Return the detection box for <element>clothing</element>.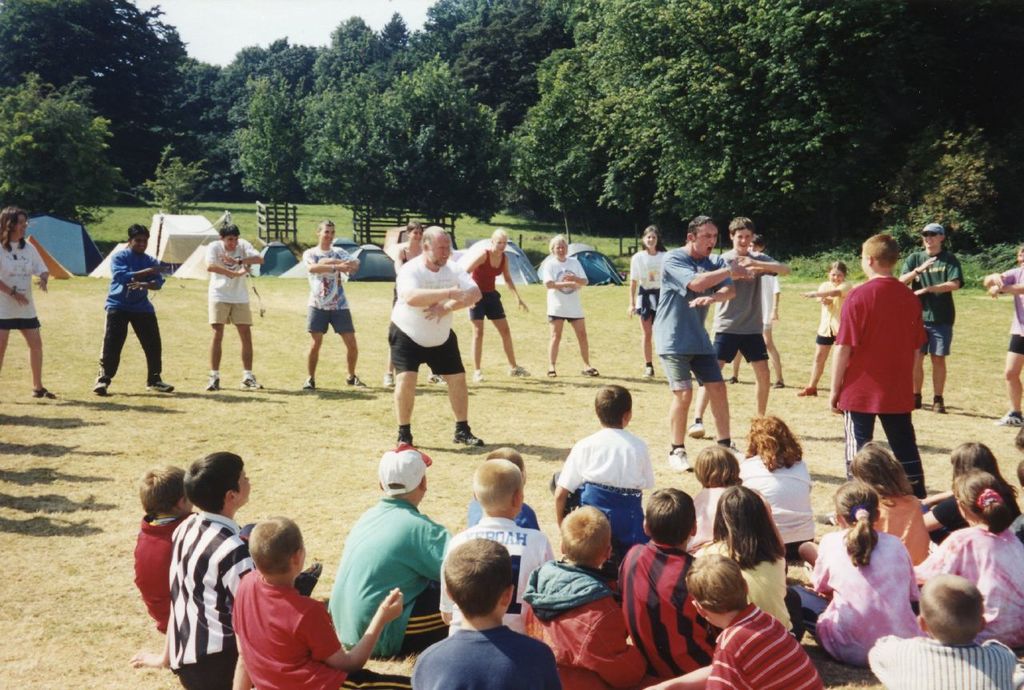
[815,283,860,339].
